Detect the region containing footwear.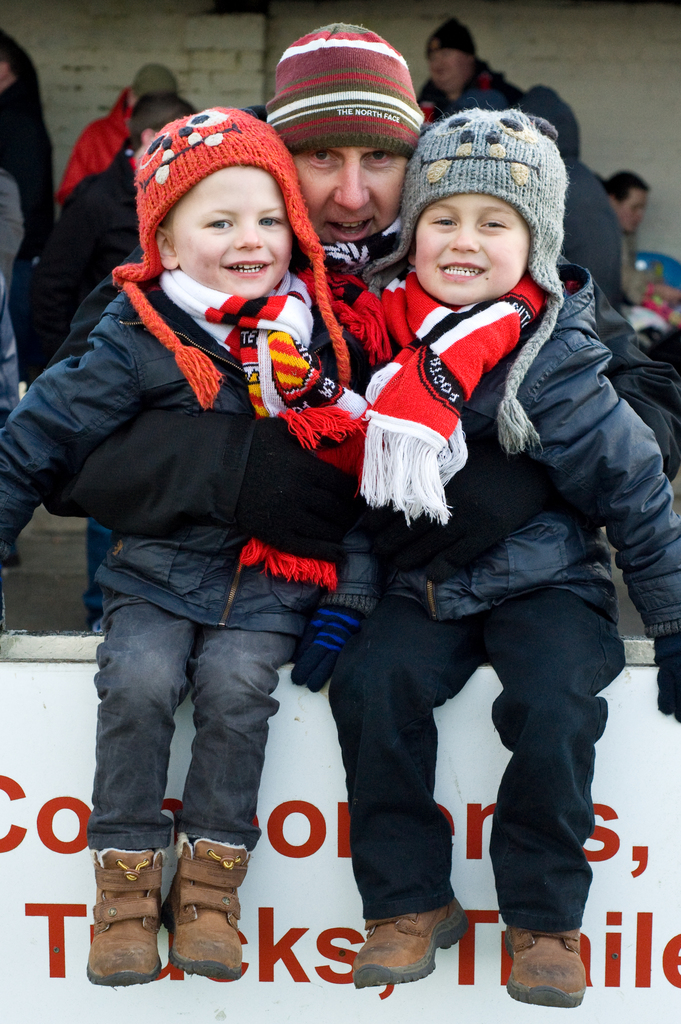
detection(499, 925, 584, 1000).
